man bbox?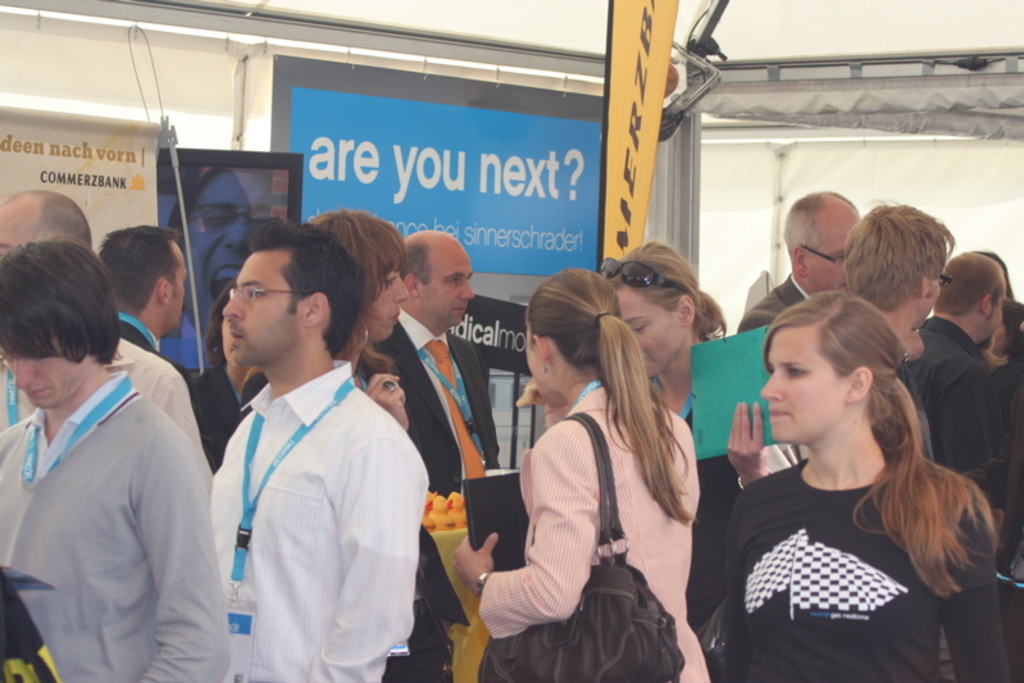
left=208, top=219, right=436, bottom=682
